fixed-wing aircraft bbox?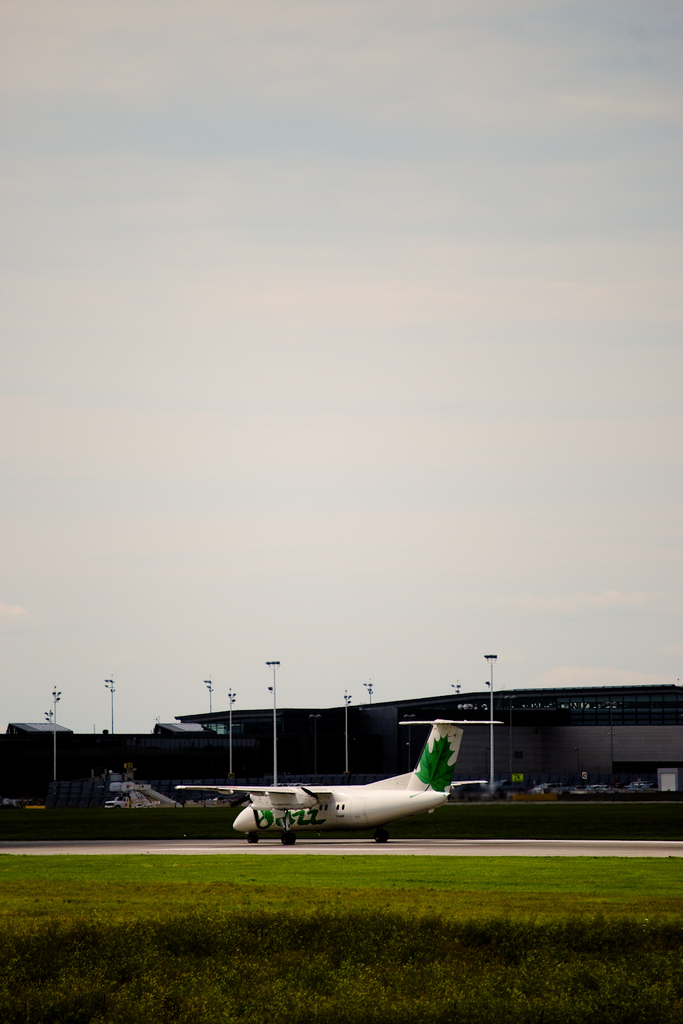
174:718:505:848
